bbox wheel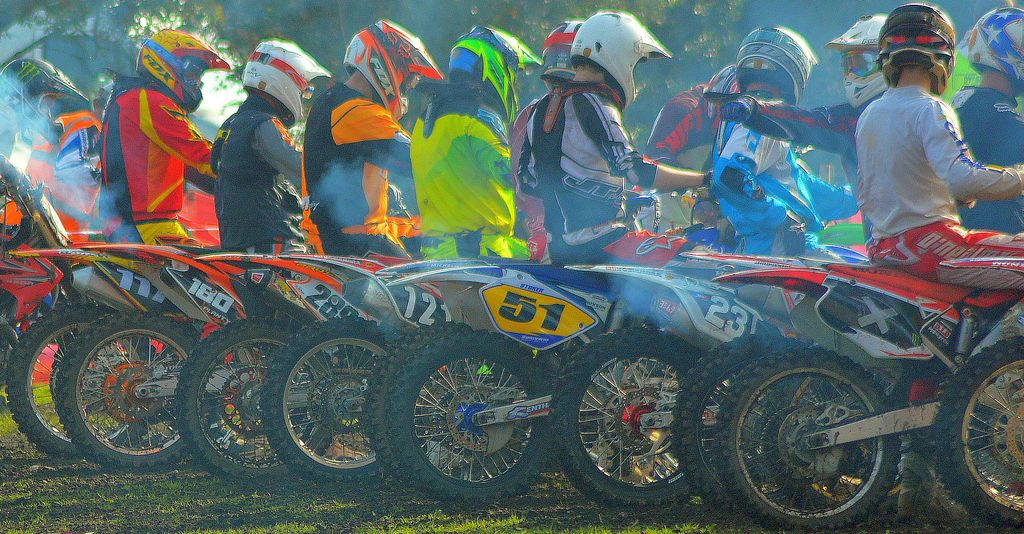
(545,322,707,513)
